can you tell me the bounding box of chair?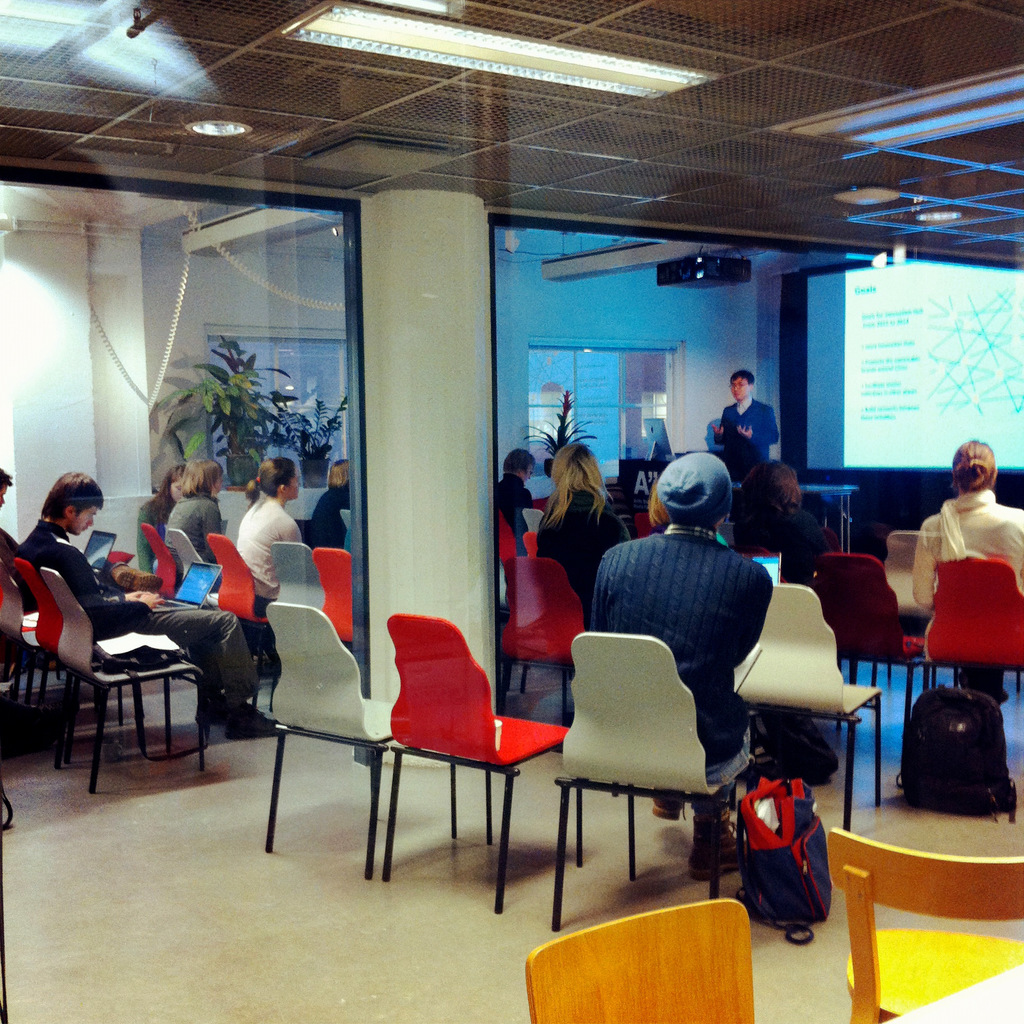
x1=41, y1=567, x2=209, y2=798.
